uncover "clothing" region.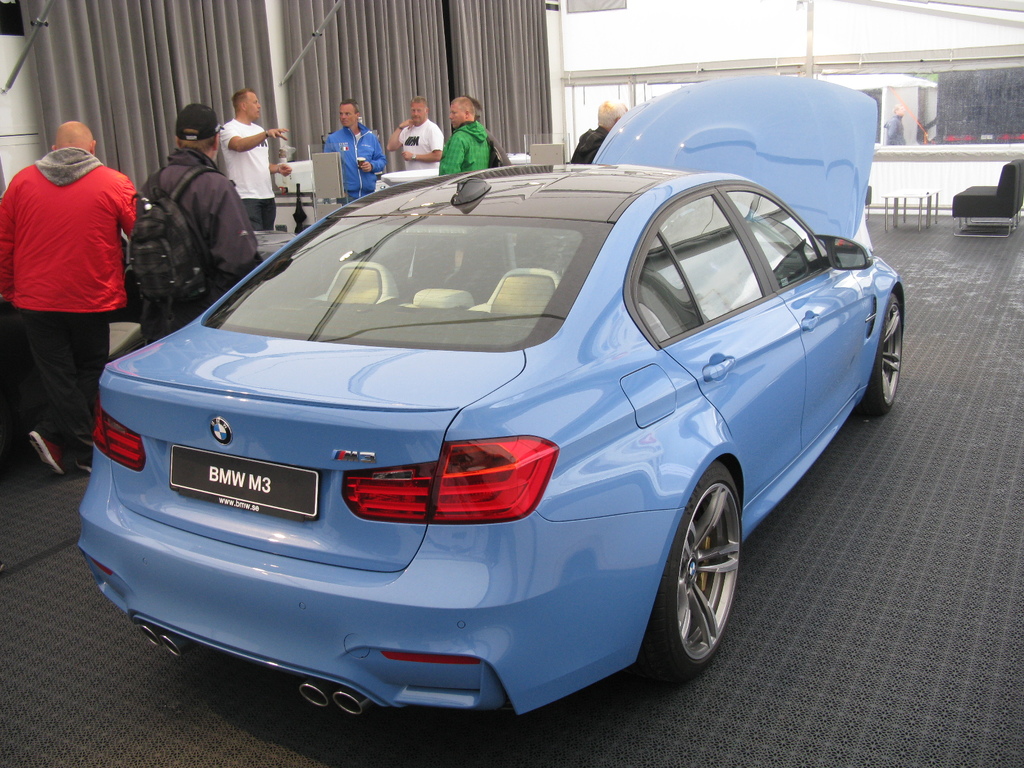
Uncovered: bbox=(316, 121, 380, 189).
